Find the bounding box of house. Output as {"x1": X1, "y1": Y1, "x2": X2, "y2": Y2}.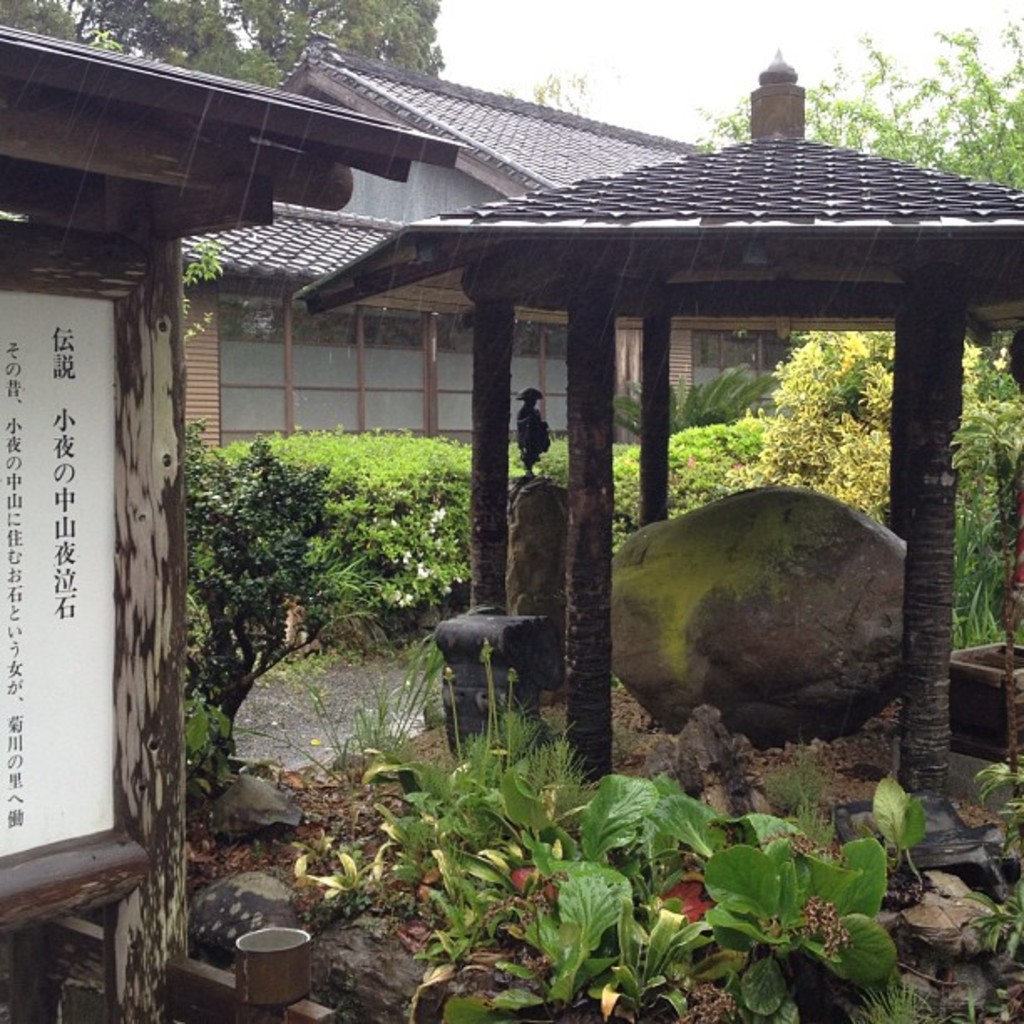
{"x1": 0, "y1": 17, "x2": 463, "y2": 1022}.
